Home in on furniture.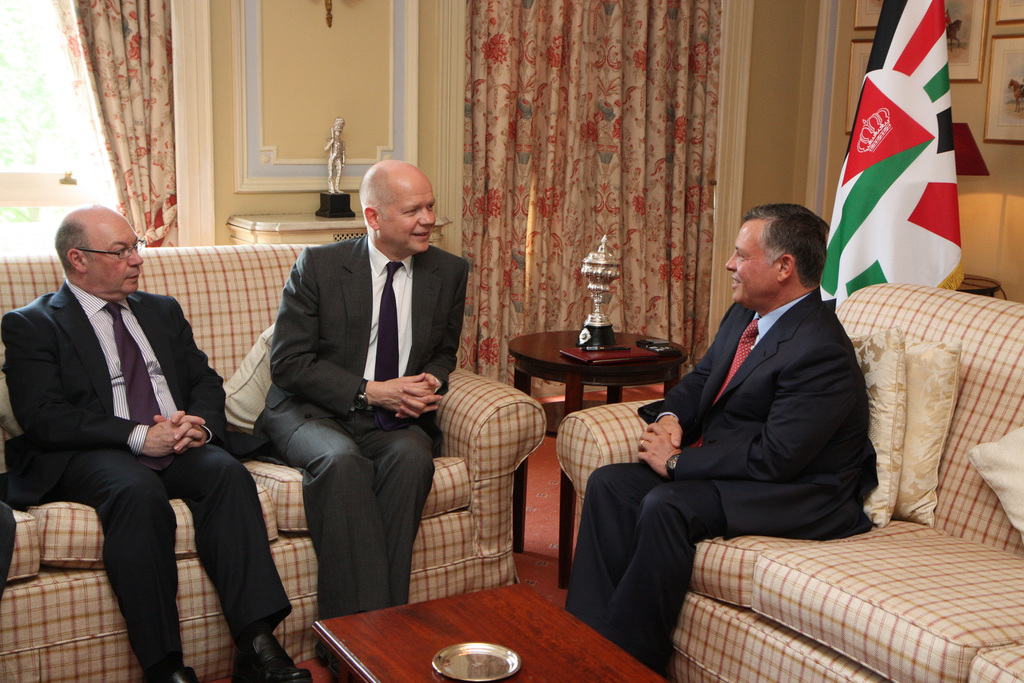
Homed in at 309,579,664,682.
